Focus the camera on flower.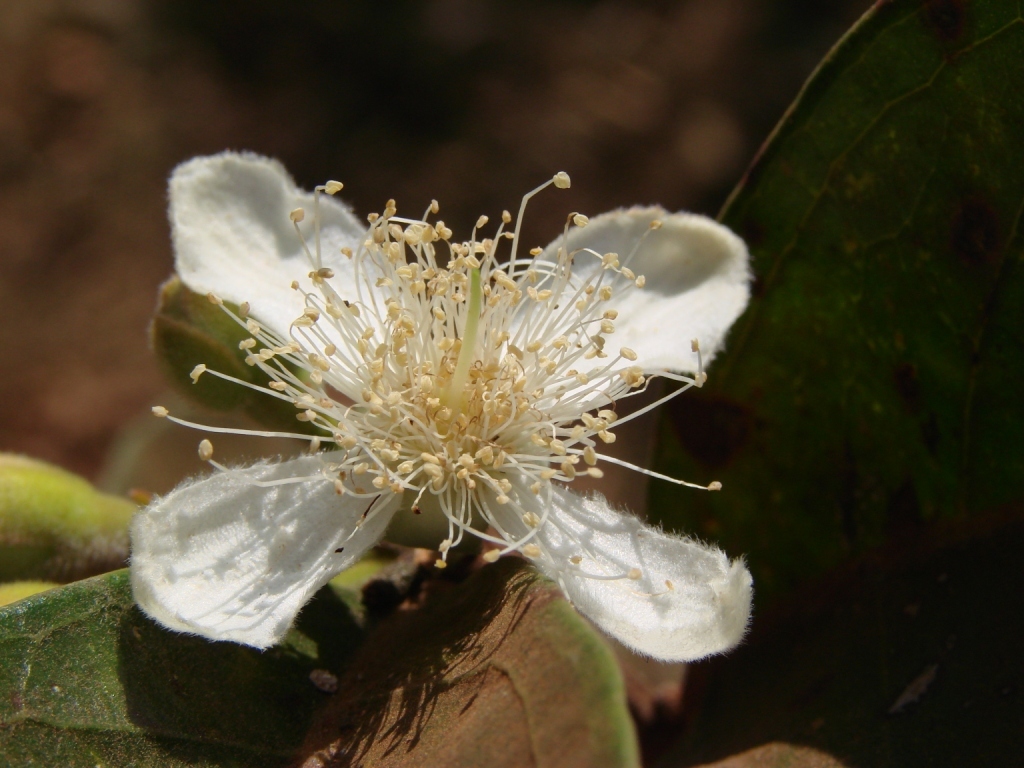
Focus region: box=[137, 131, 759, 687].
